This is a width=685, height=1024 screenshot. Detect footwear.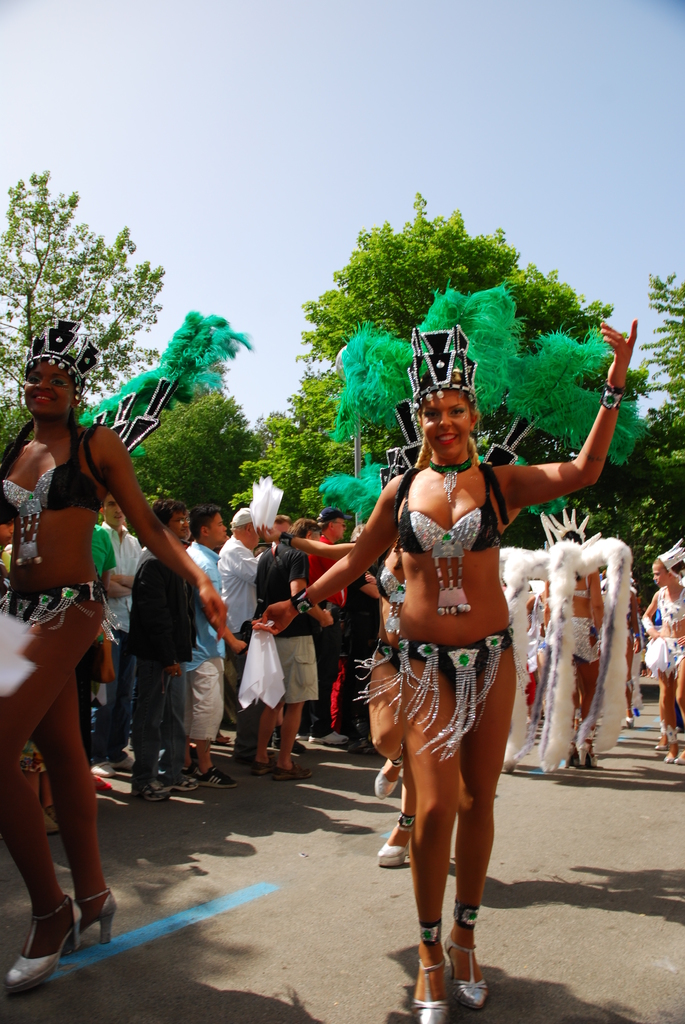
1,896,79,991.
